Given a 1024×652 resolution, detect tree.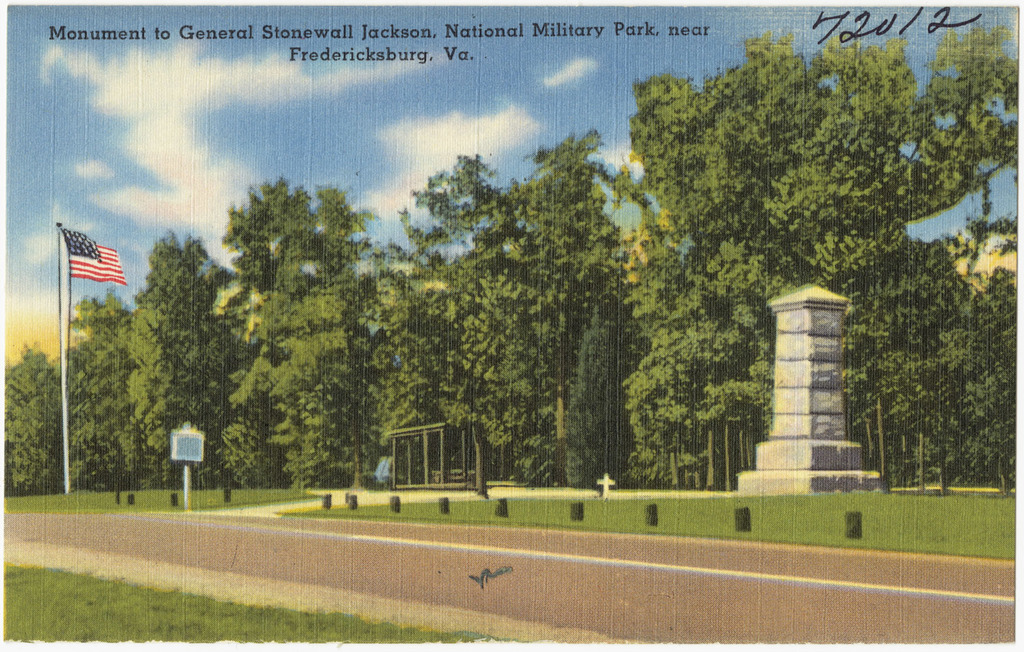
880,231,1023,500.
